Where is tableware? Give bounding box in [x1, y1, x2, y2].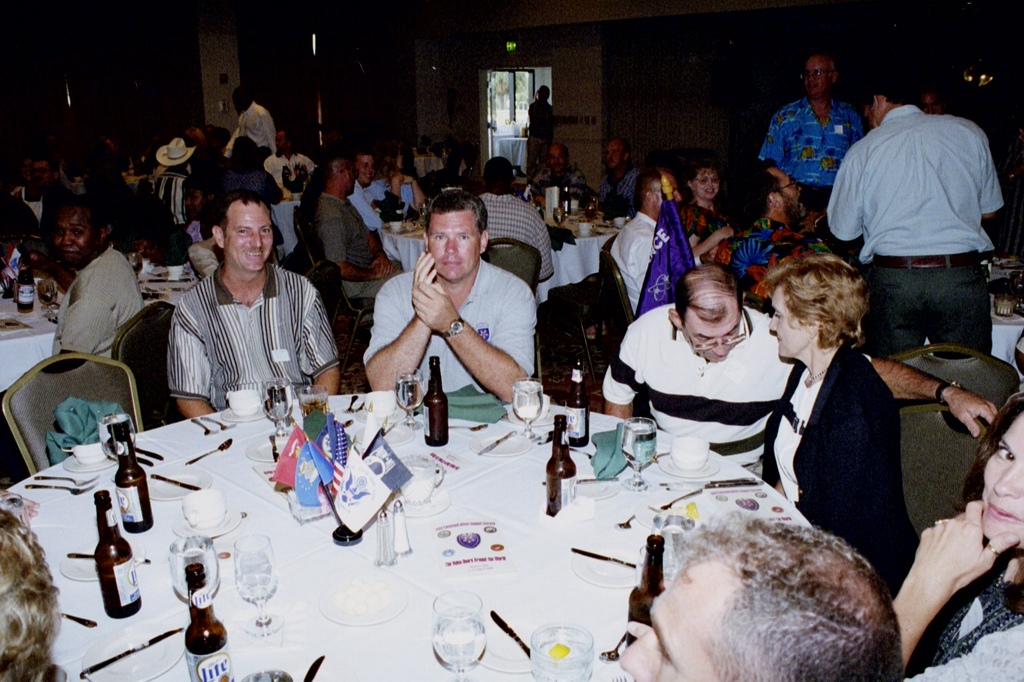
[192, 438, 233, 459].
